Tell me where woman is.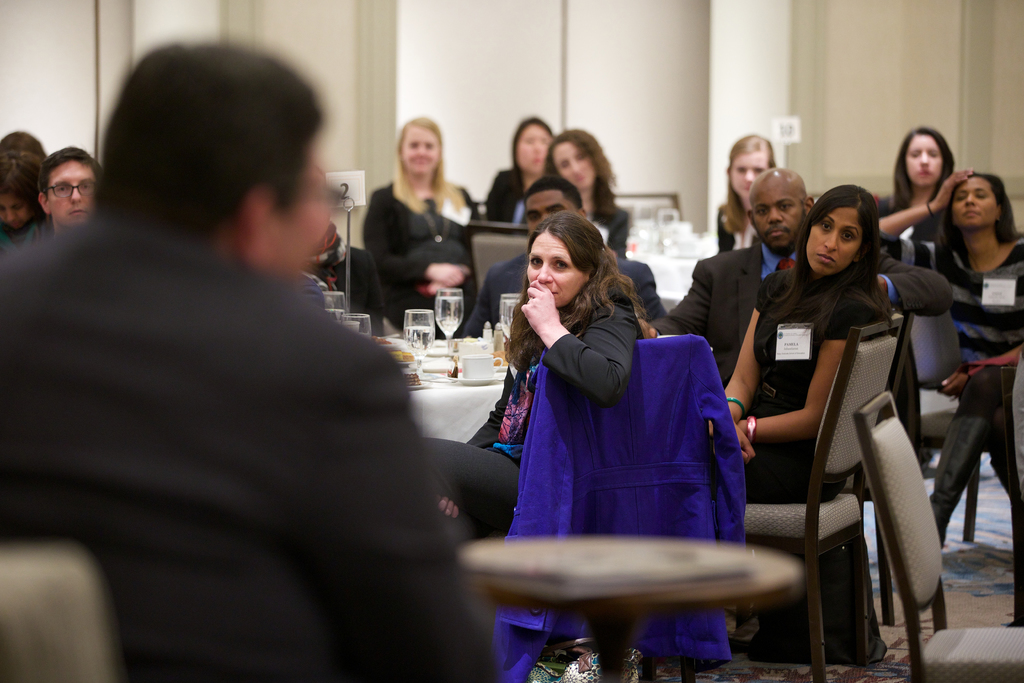
woman is at region(485, 117, 553, 233).
